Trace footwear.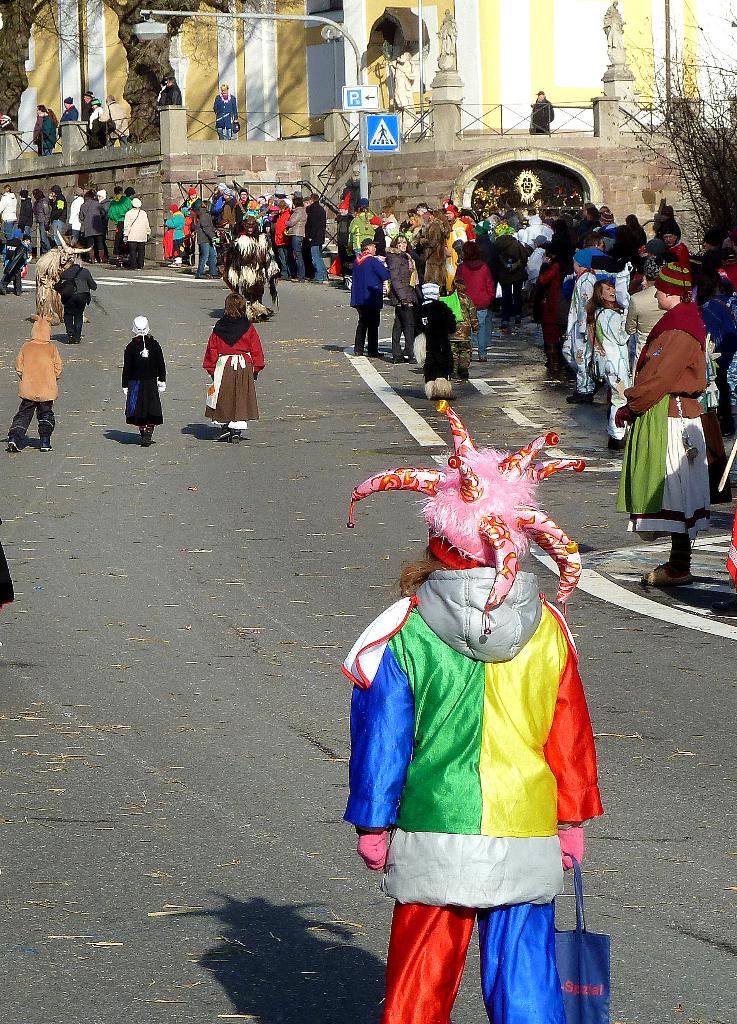
Traced to rect(214, 431, 232, 443).
